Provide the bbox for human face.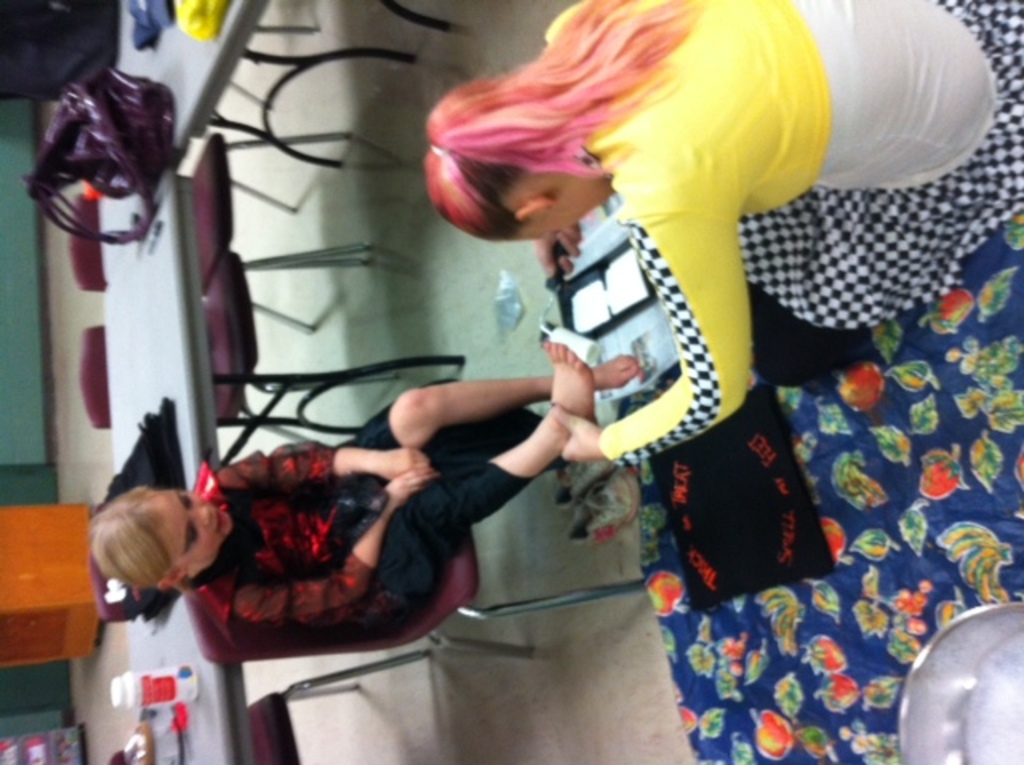
BBox(520, 195, 610, 235).
